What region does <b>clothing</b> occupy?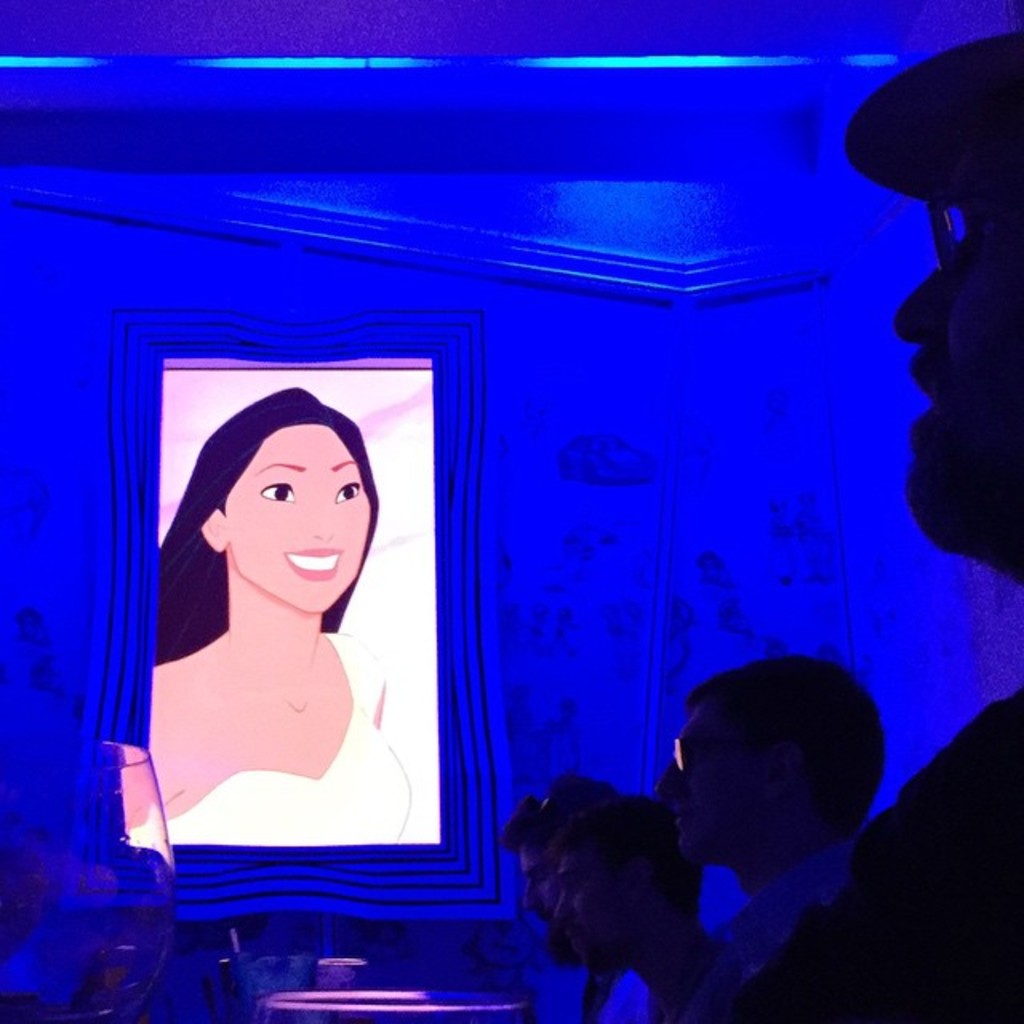
<bbox>717, 690, 1022, 1022</bbox>.
